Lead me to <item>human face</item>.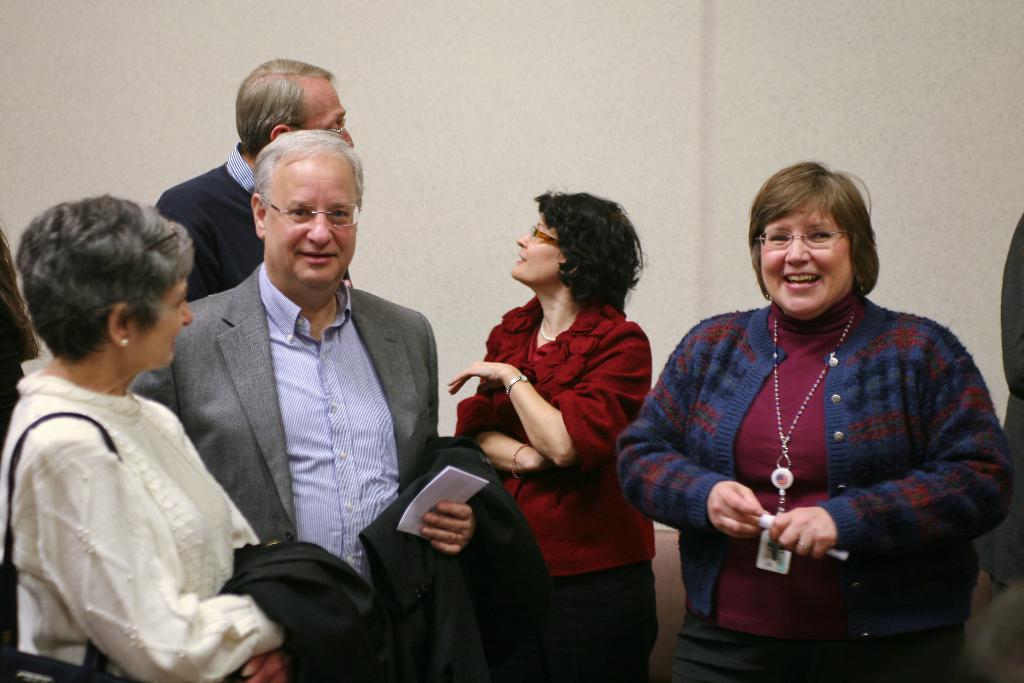
Lead to [303, 88, 353, 147].
